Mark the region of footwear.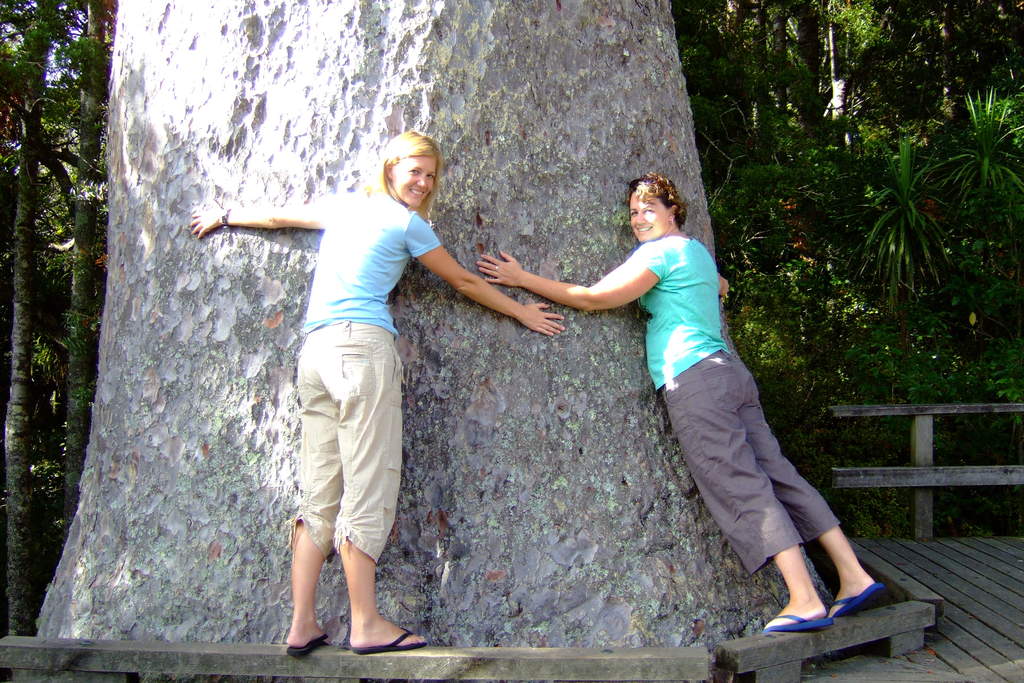
Region: bbox(832, 583, 884, 618).
